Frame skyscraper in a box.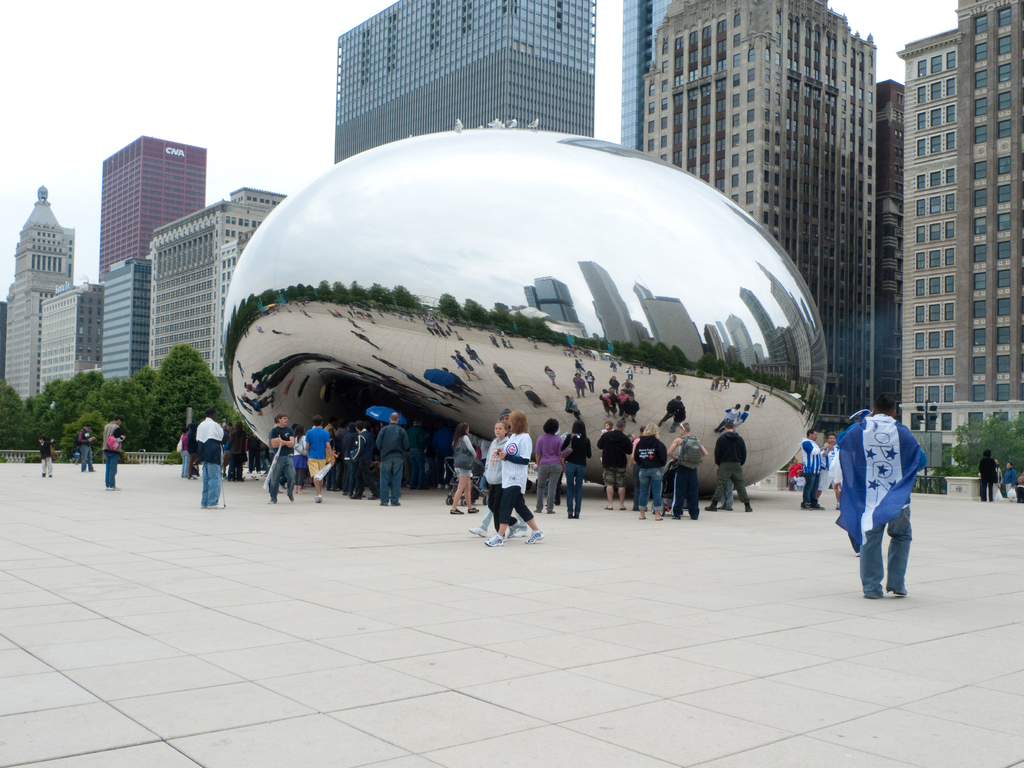
668, 3, 882, 435.
